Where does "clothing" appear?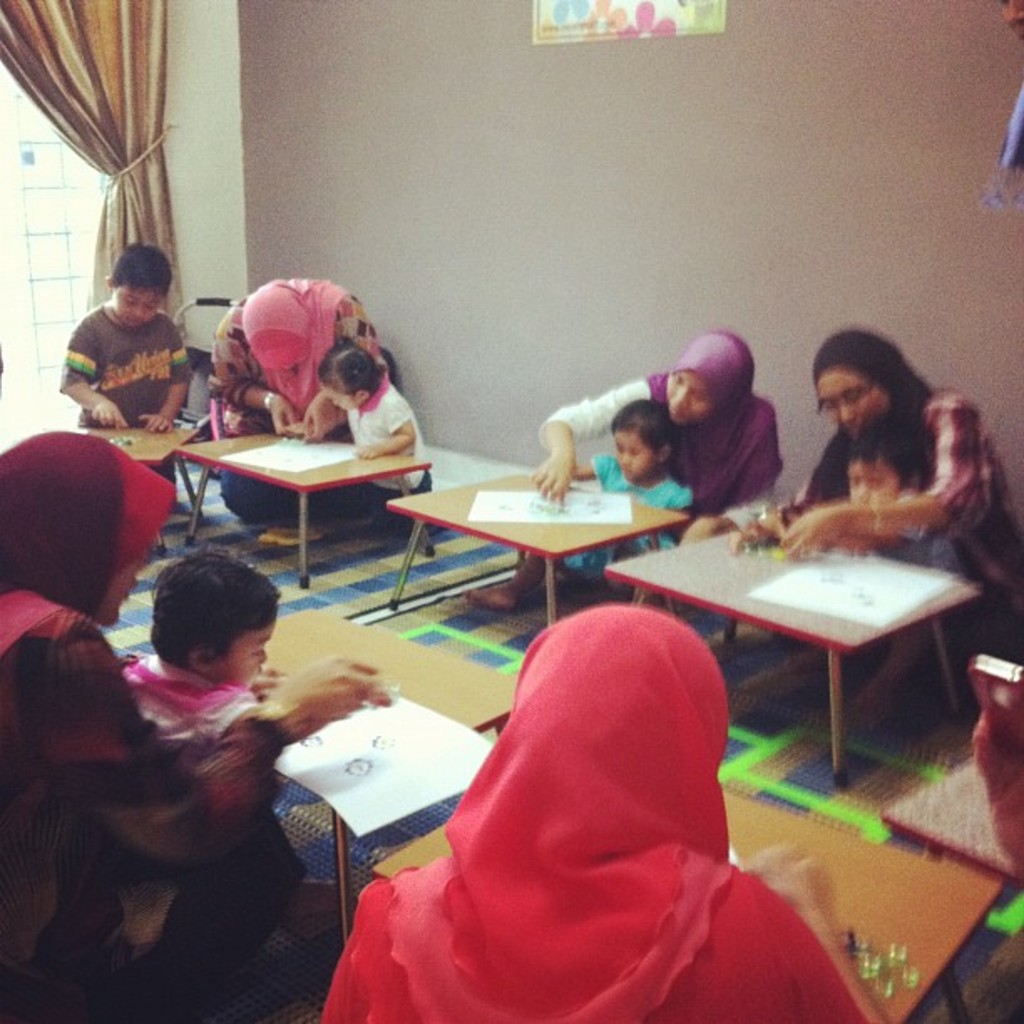
Appears at [60,301,191,487].
